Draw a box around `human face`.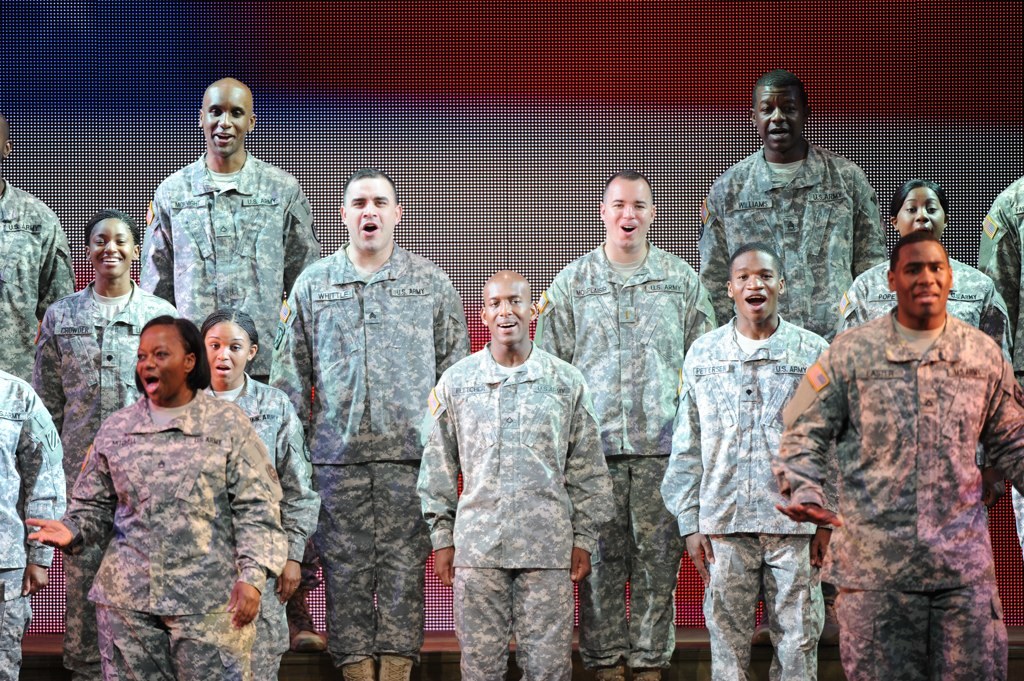
region(204, 320, 248, 381).
